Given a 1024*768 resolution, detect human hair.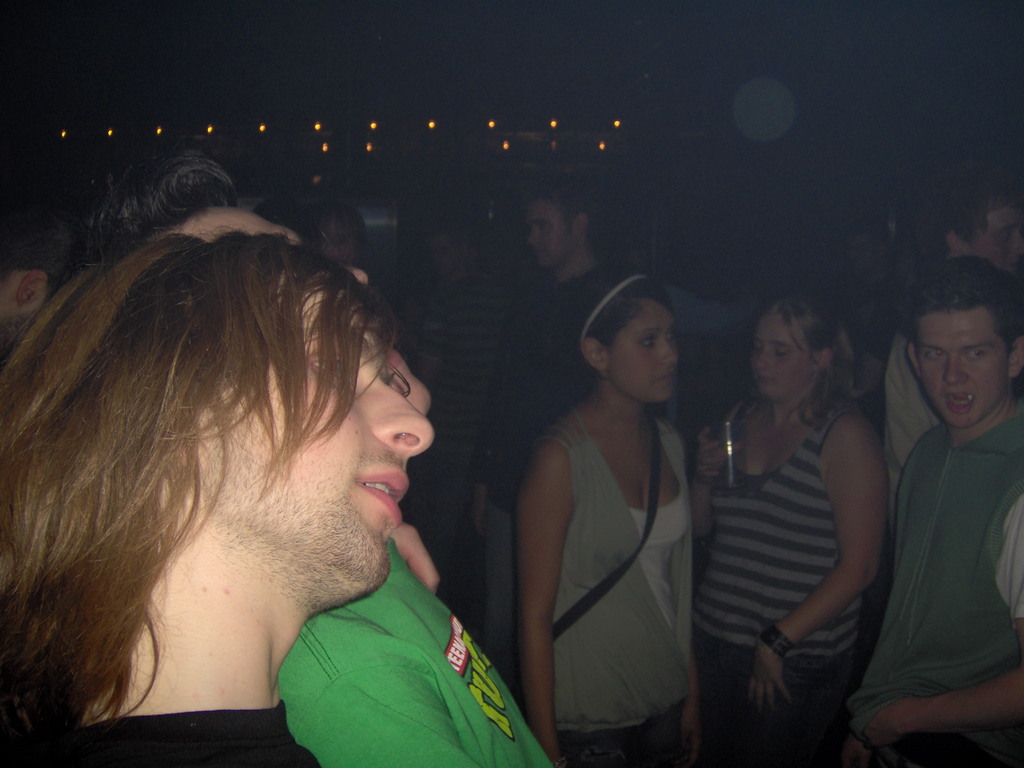
(x1=517, y1=162, x2=602, y2=244).
